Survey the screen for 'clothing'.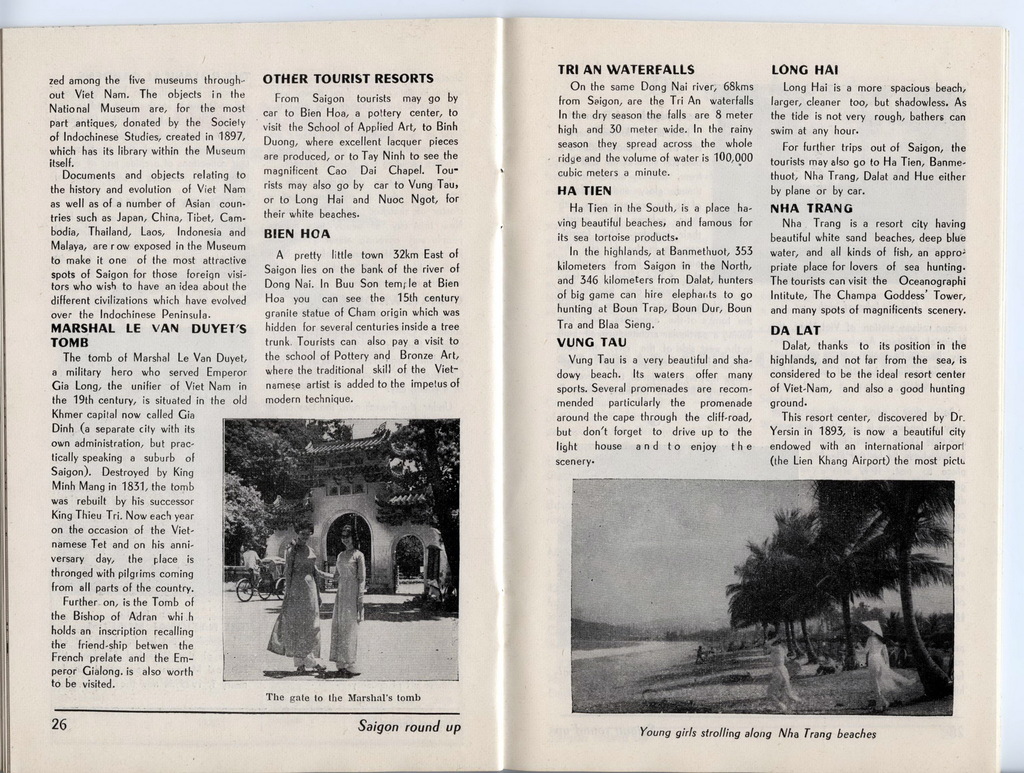
Survey found: 268, 540, 328, 665.
